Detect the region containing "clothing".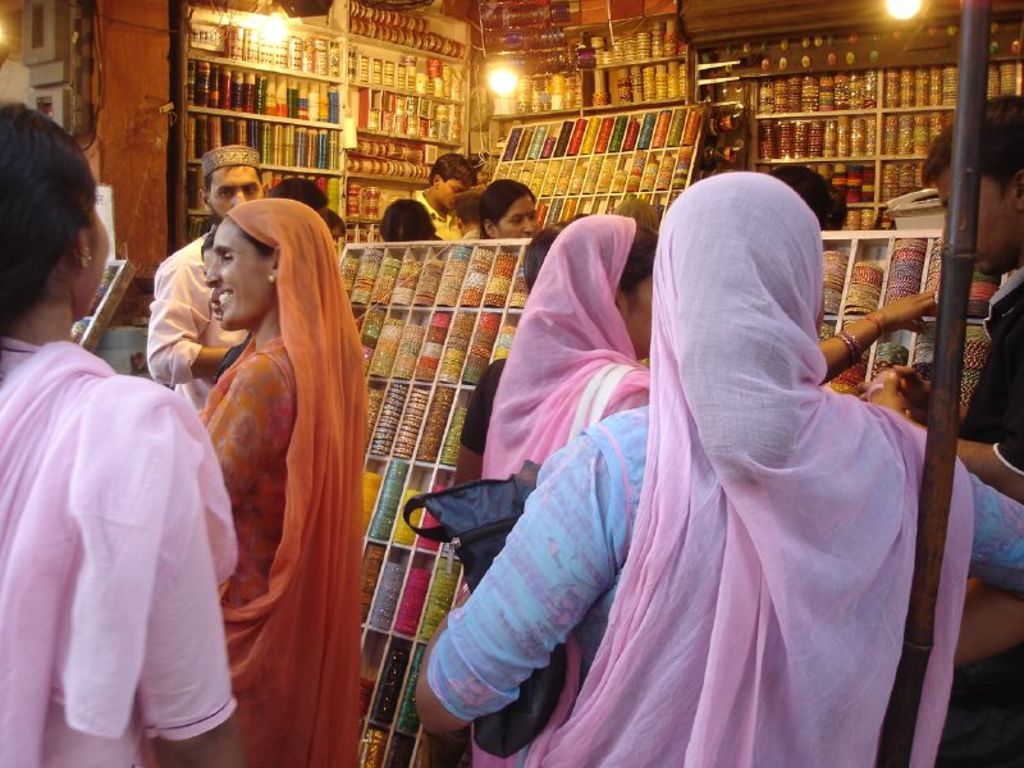
bbox=[376, 188, 474, 259].
